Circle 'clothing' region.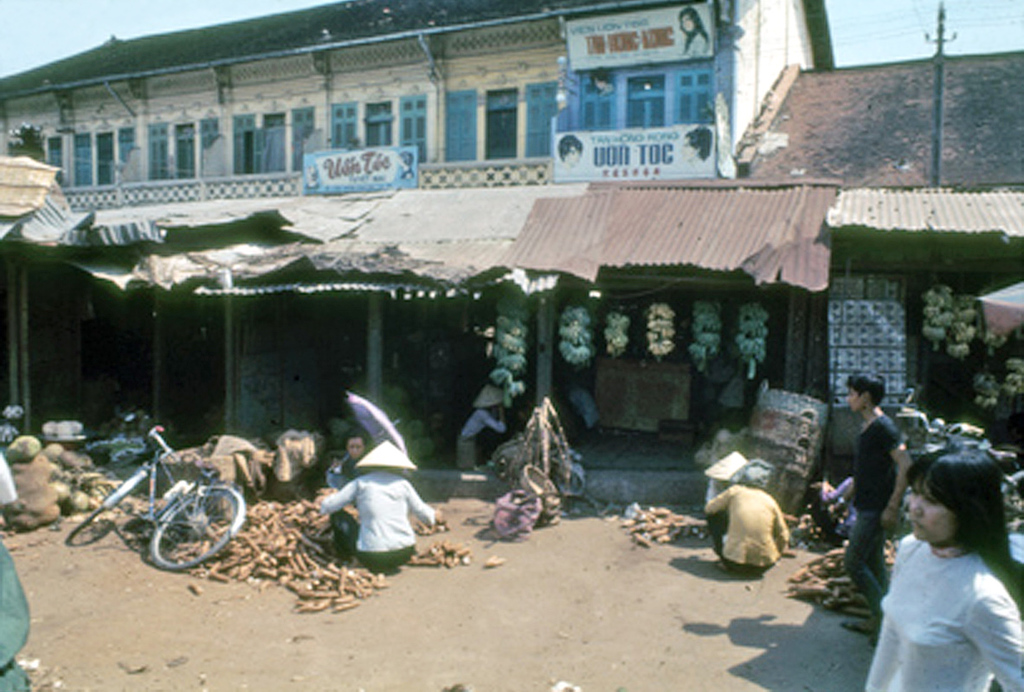
Region: (0,446,23,521).
